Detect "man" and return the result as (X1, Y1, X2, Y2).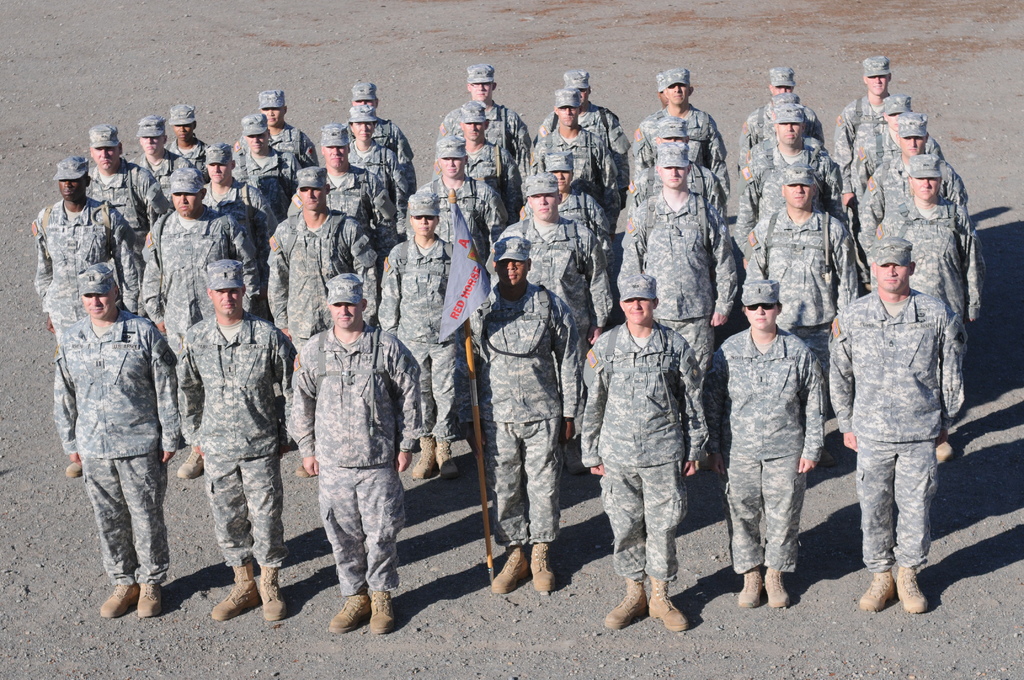
(36, 155, 140, 346).
